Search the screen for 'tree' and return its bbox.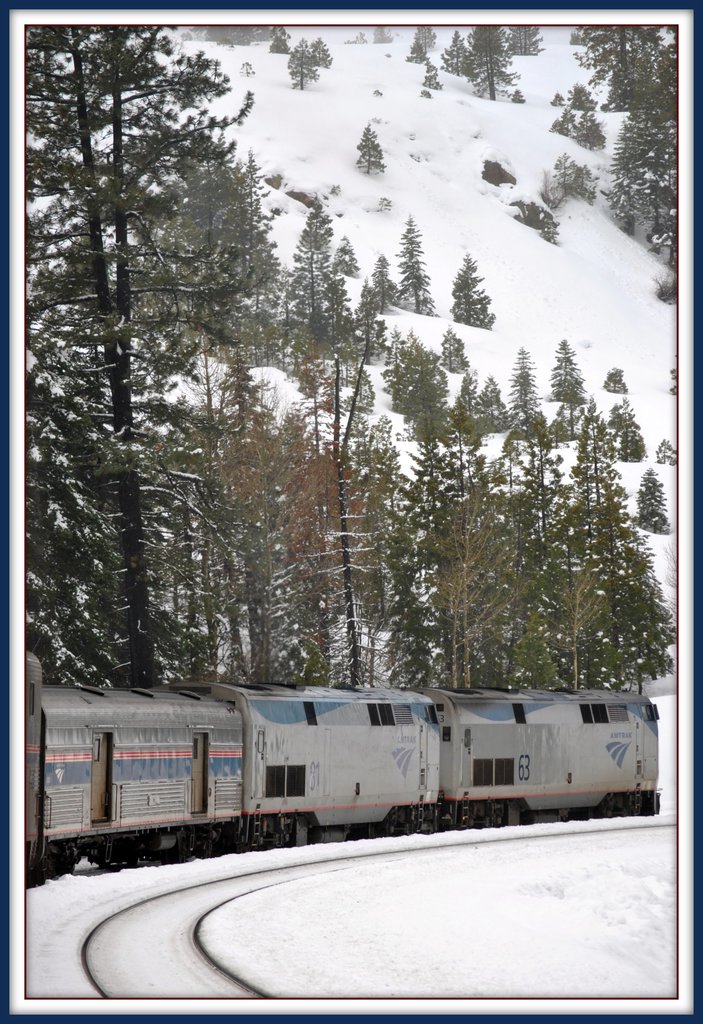
Found: 356, 120, 384, 180.
